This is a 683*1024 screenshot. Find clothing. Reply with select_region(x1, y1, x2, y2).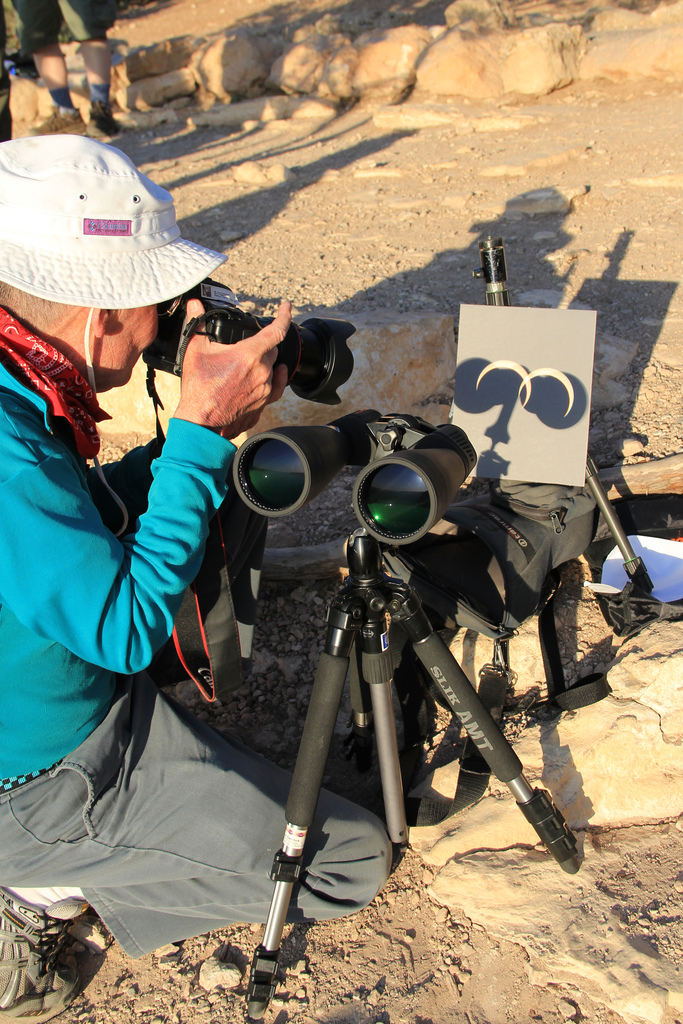
select_region(0, 678, 391, 961).
